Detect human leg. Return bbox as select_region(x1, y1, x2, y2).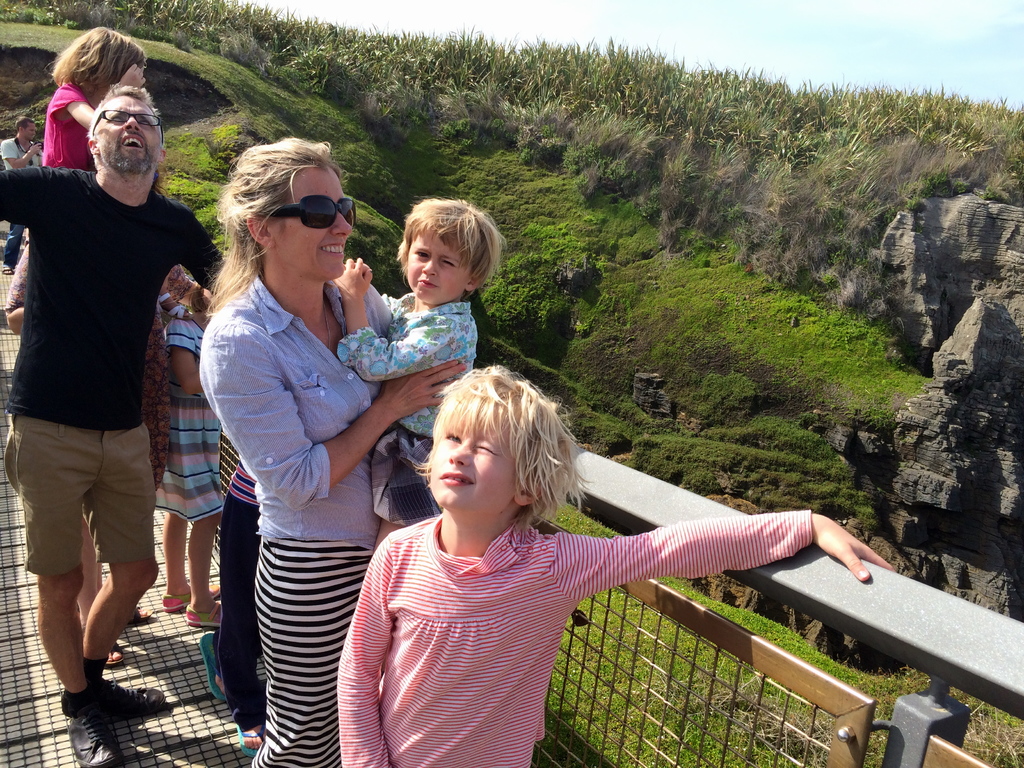
select_region(207, 633, 262, 699).
